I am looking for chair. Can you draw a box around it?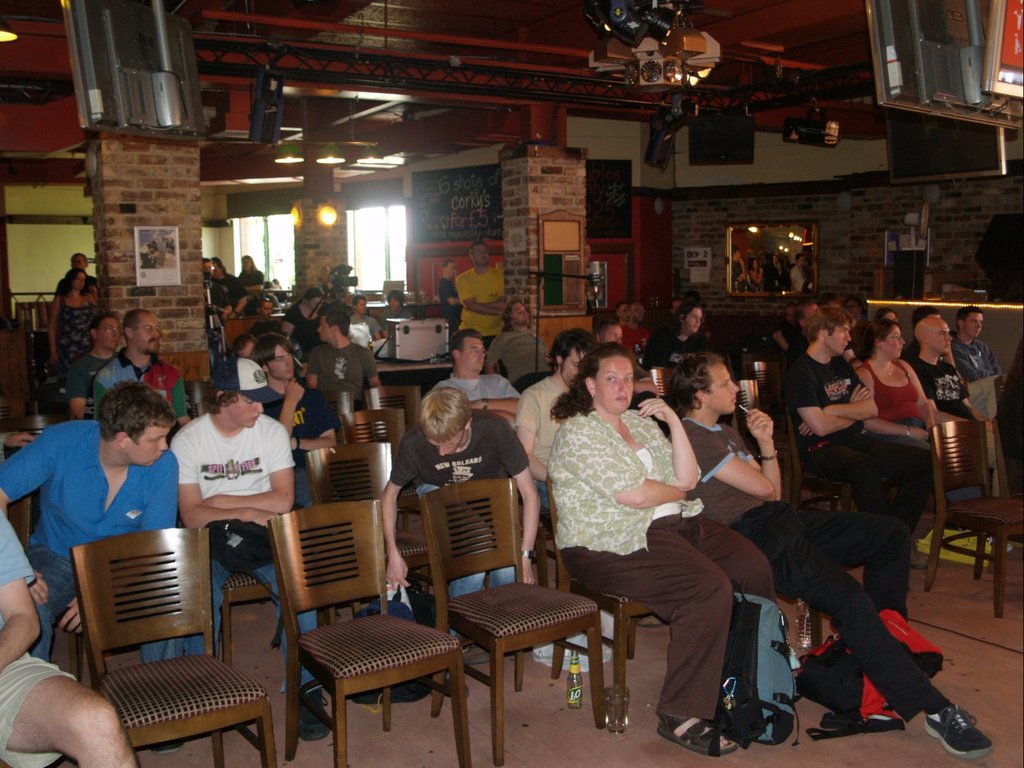
Sure, the bounding box is 325,387,355,434.
